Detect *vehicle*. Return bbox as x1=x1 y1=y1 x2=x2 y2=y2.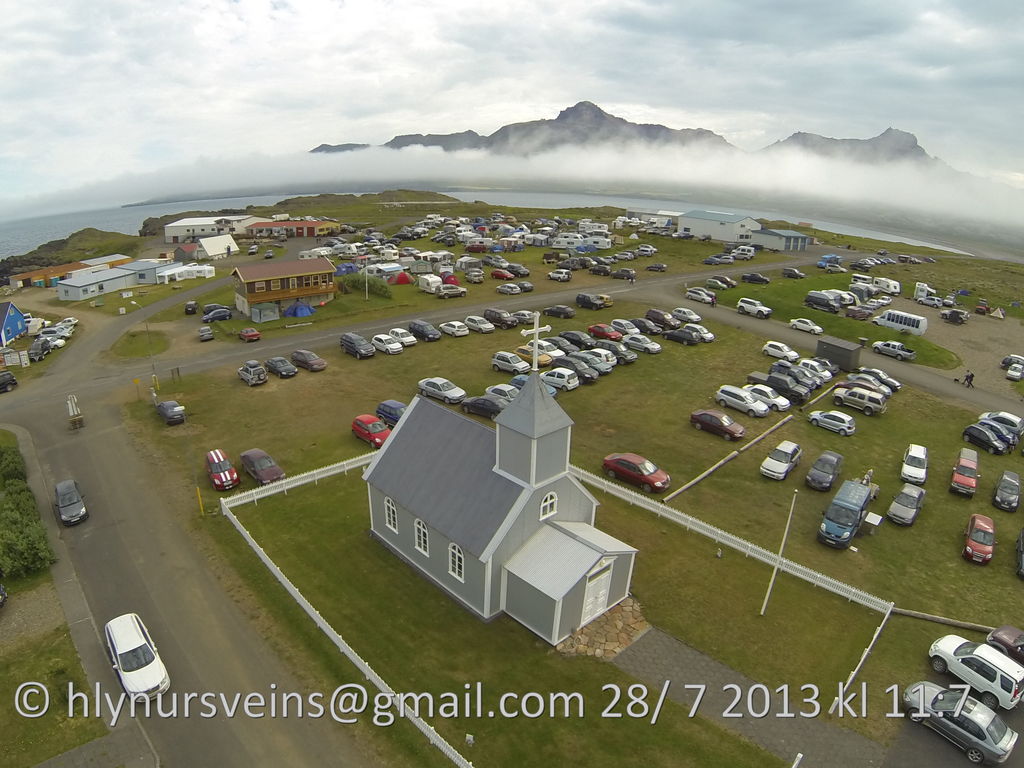
x1=377 y1=400 x2=414 y2=429.
